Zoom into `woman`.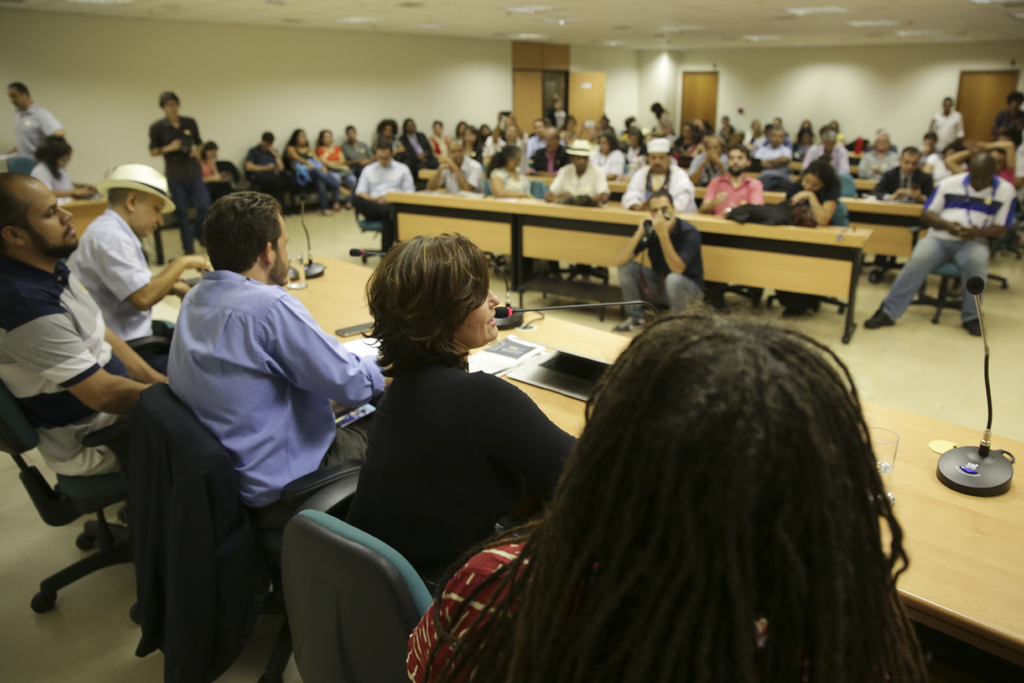
Zoom target: detection(317, 128, 363, 205).
